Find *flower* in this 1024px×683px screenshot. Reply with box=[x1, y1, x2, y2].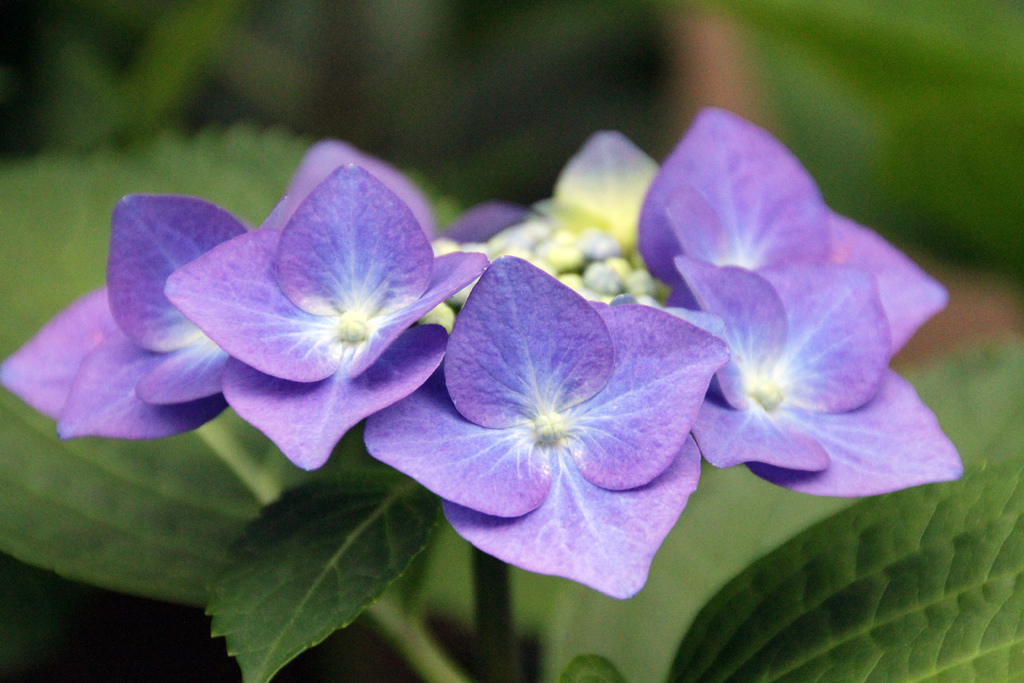
box=[106, 140, 437, 406].
